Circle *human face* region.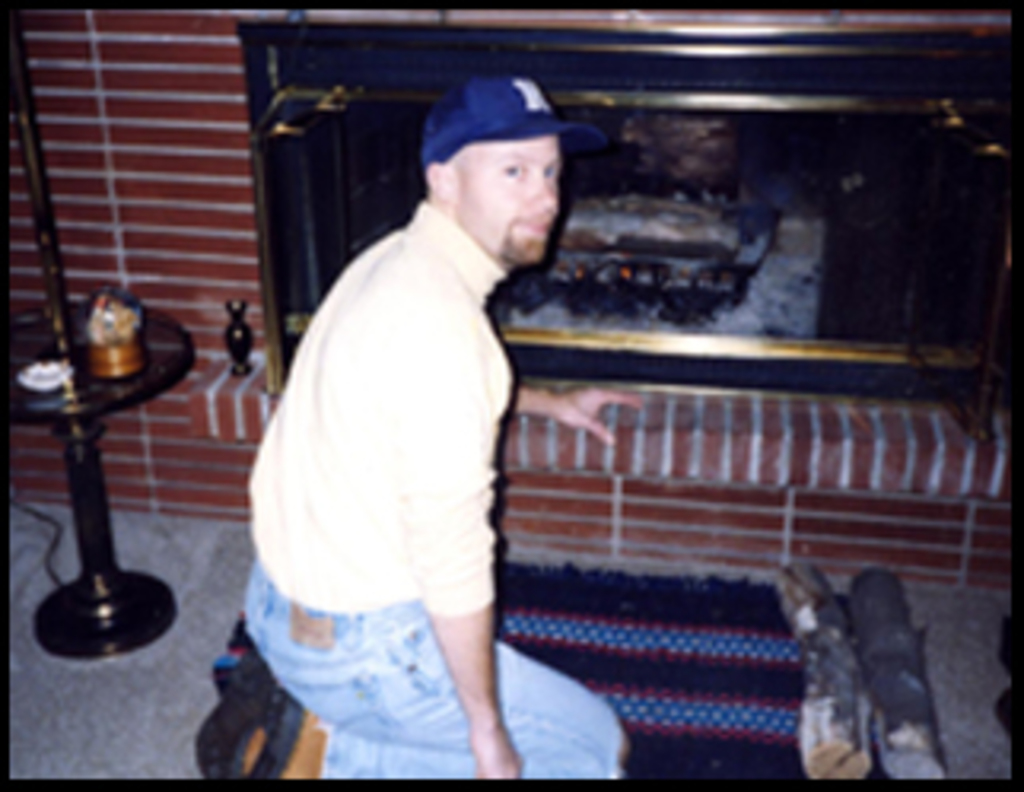
Region: 448, 137, 553, 264.
